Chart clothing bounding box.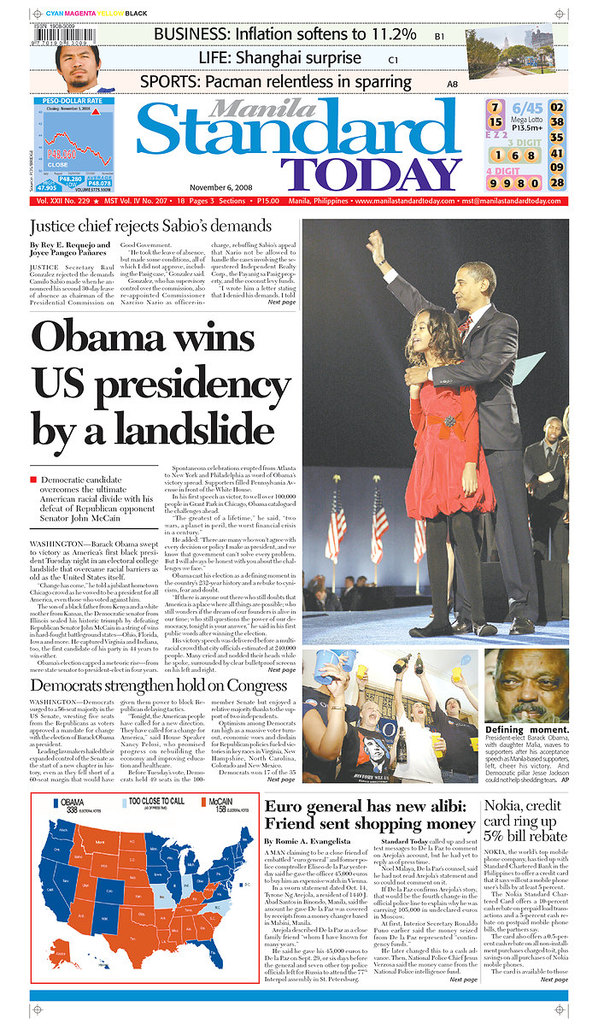
Charted: box=[522, 438, 566, 527].
